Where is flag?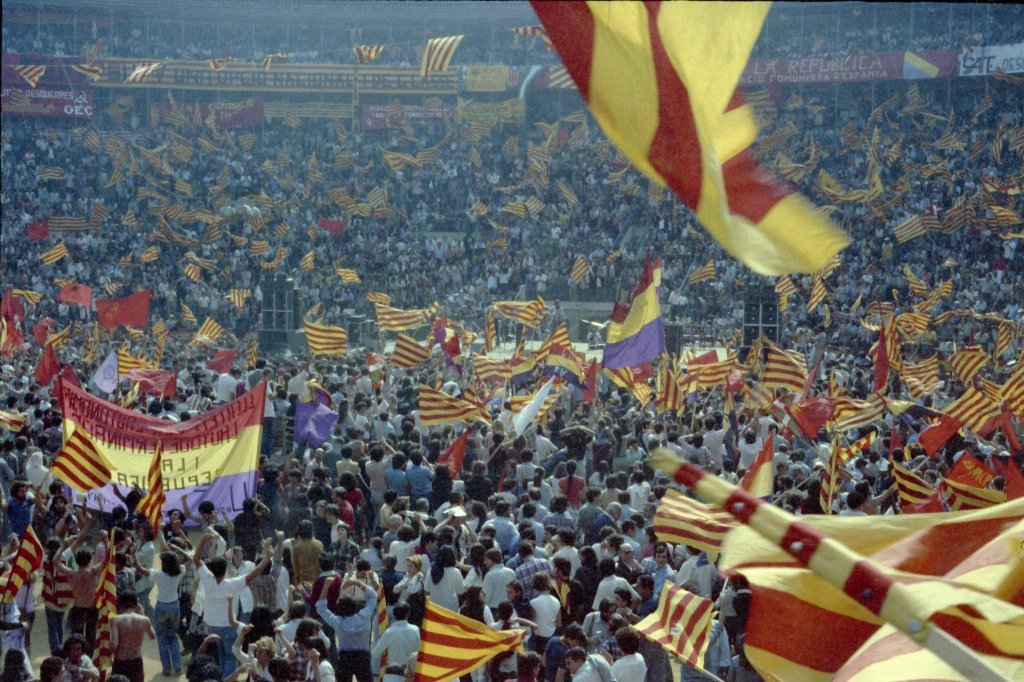
[388, 334, 435, 373].
